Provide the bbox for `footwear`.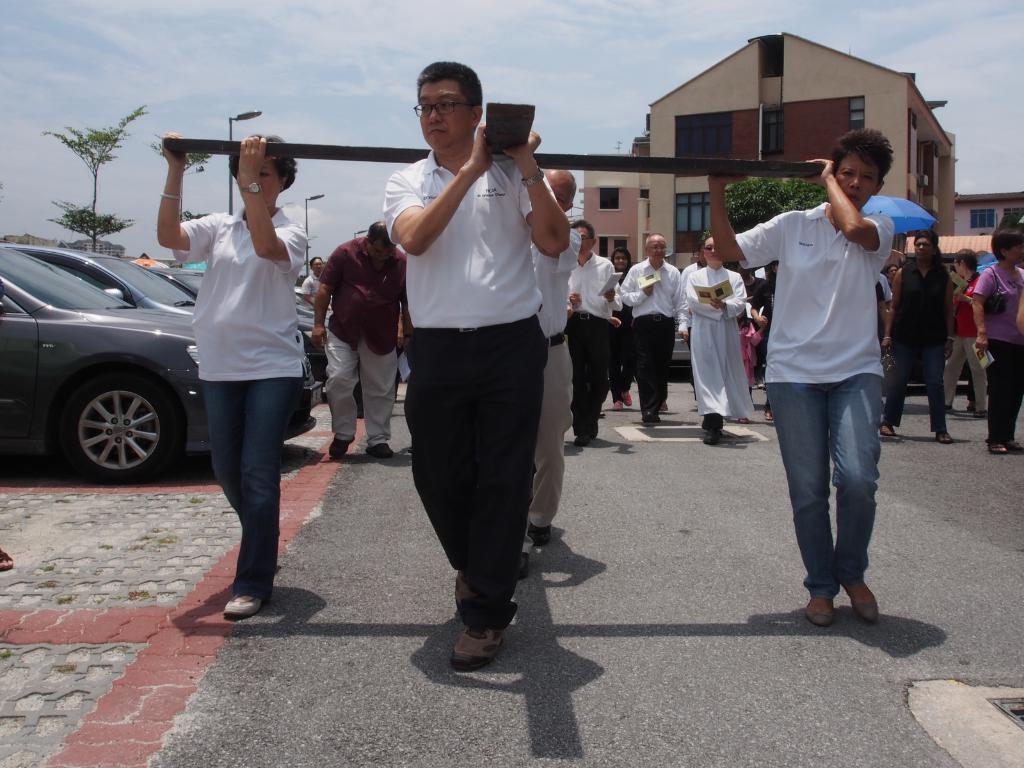
locate(619, 392, 636, 408).
